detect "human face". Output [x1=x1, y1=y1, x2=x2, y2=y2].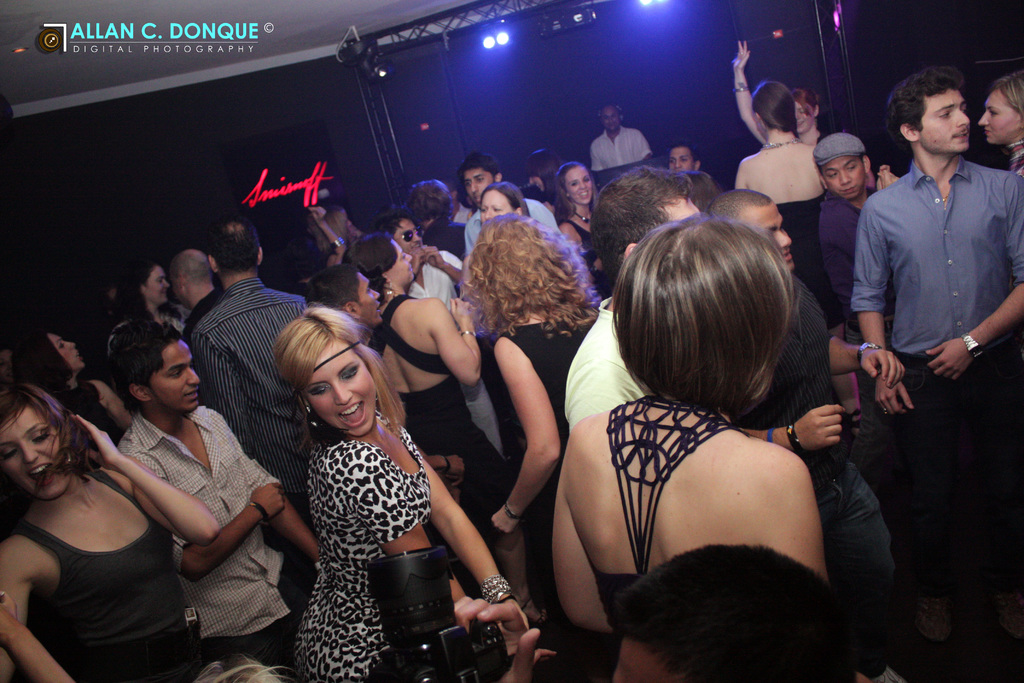
[x1=790, y1=96, x2=814, y2=140].
